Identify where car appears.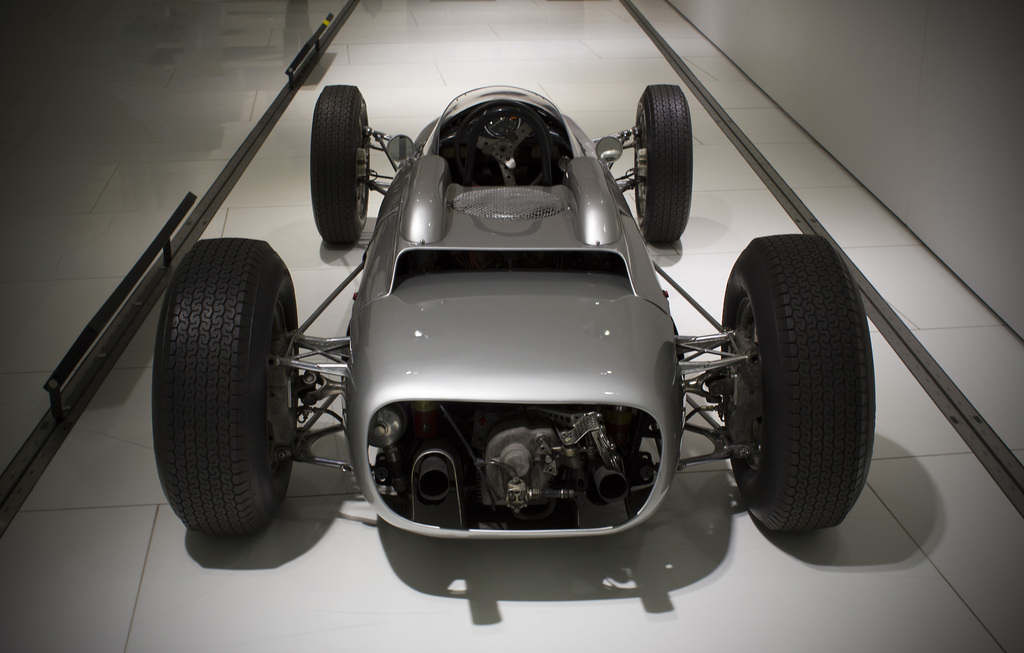
Appears at bbox=[157, 85, 875, 547].
